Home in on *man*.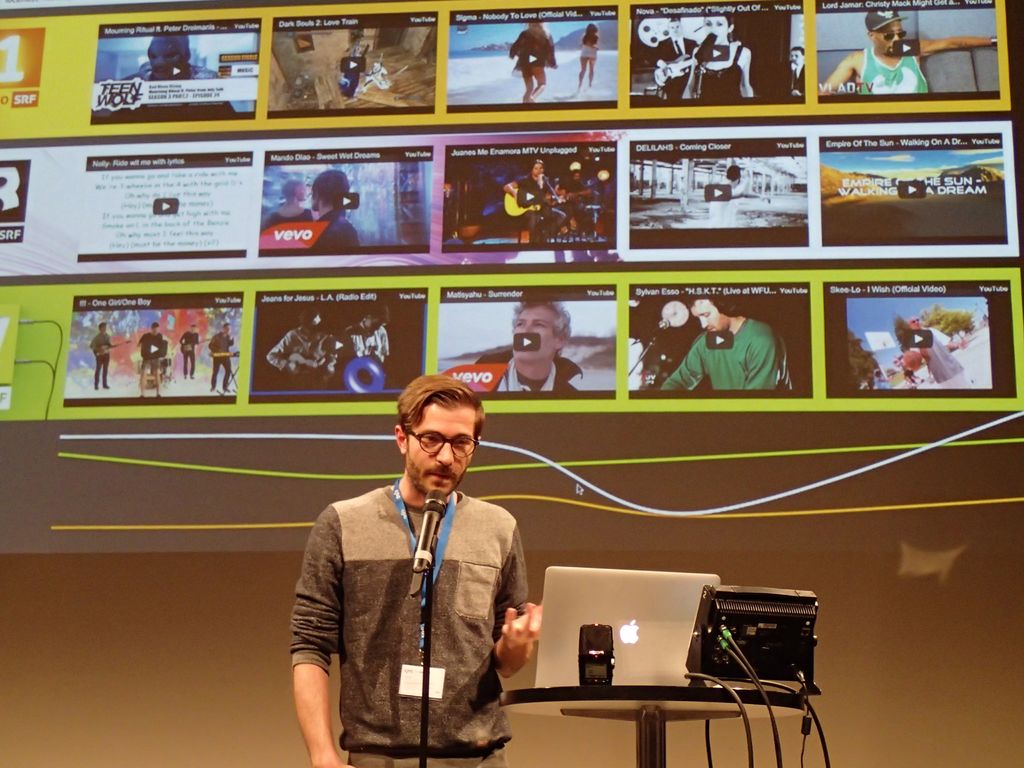
Homed in at locate(207, 321, 234, 388).
